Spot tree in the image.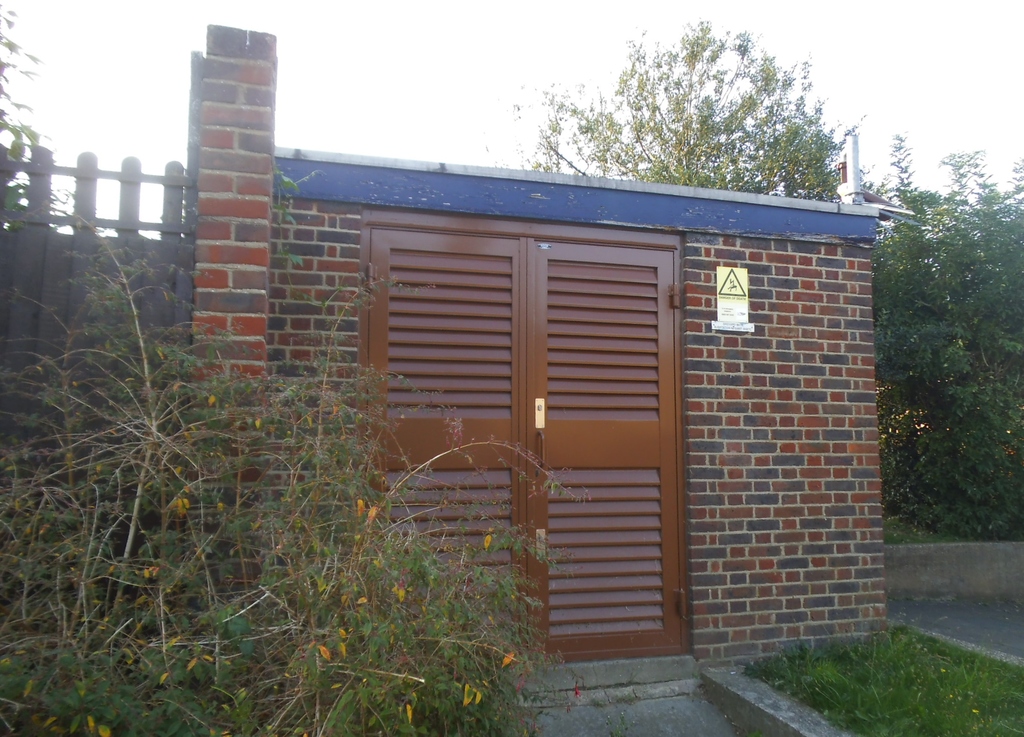
tree found at x1=514 y1=26 x2=862 y2=205.
